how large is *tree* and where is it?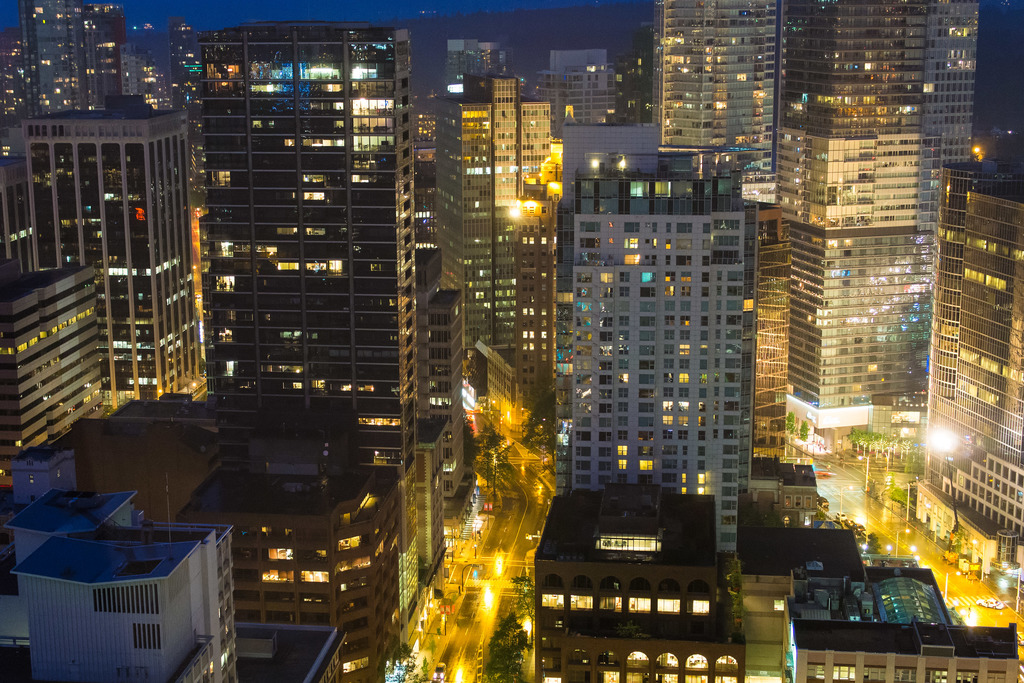
Bounding box: 493,441,517,497.
